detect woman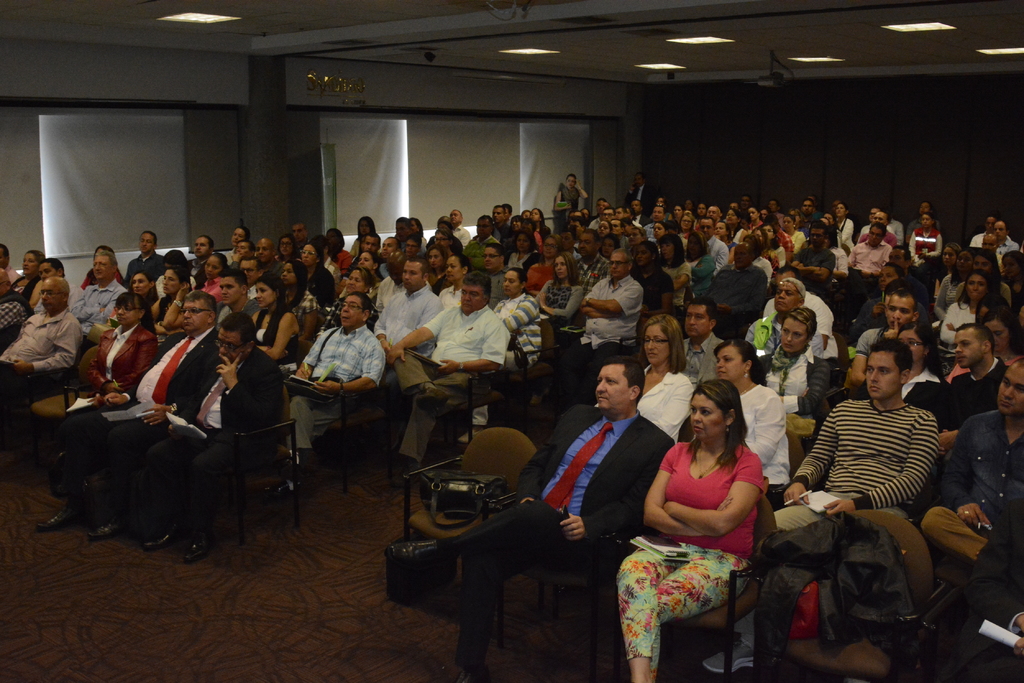
<box>938,246,973,319</box>
